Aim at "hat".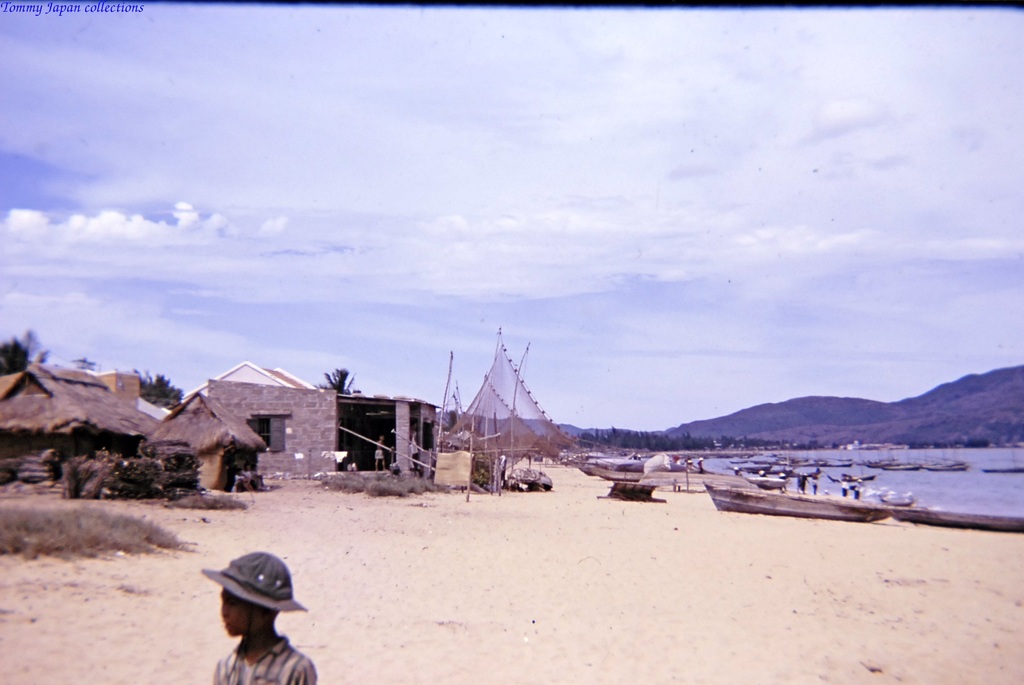
Aimed at BBox(200, 548, 308, 612).
